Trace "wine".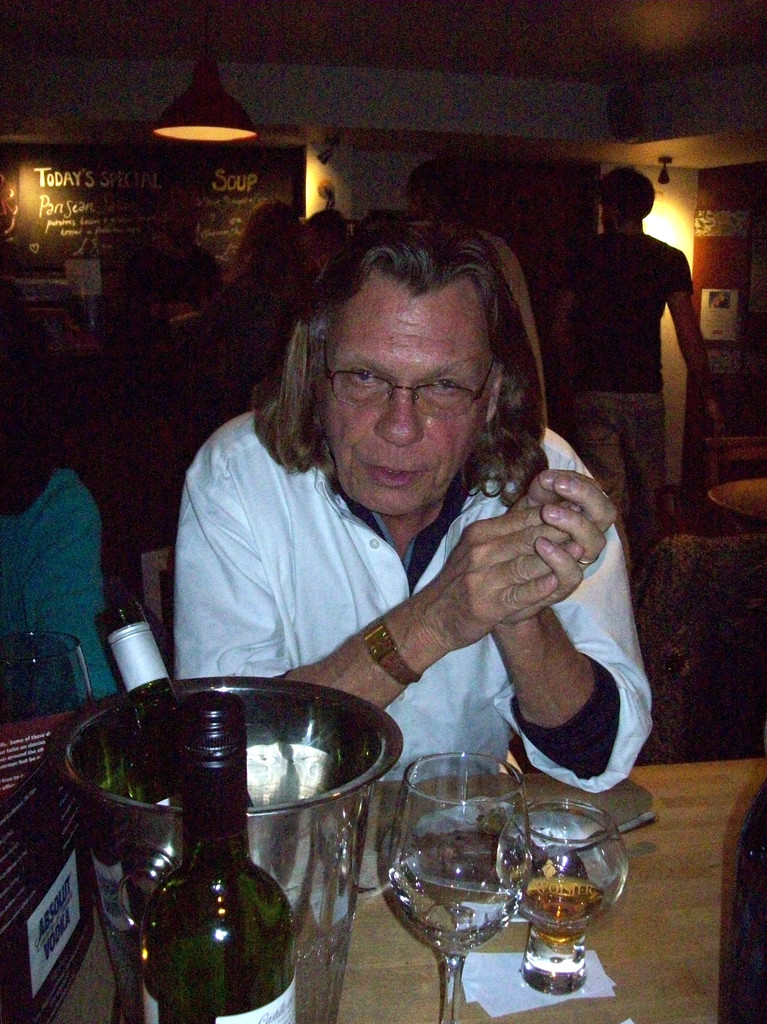
Traced to <bbox>116, 598, 197, 801</bbox>.
